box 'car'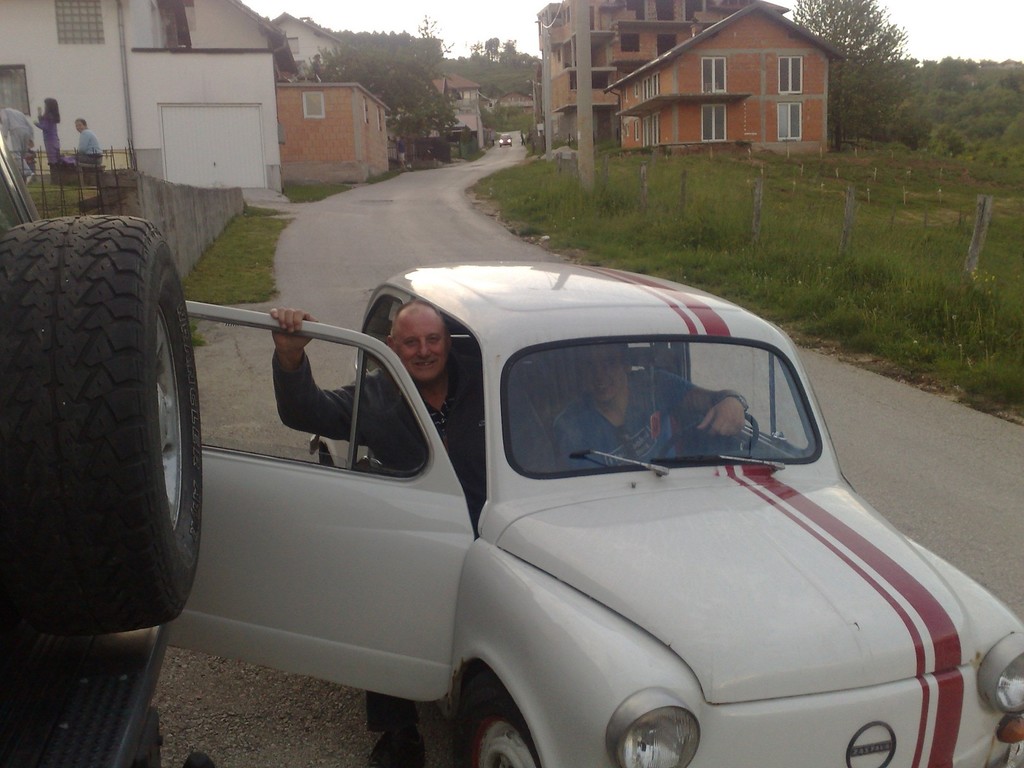
x1=133, y1=237, x2=1023, y2=766
